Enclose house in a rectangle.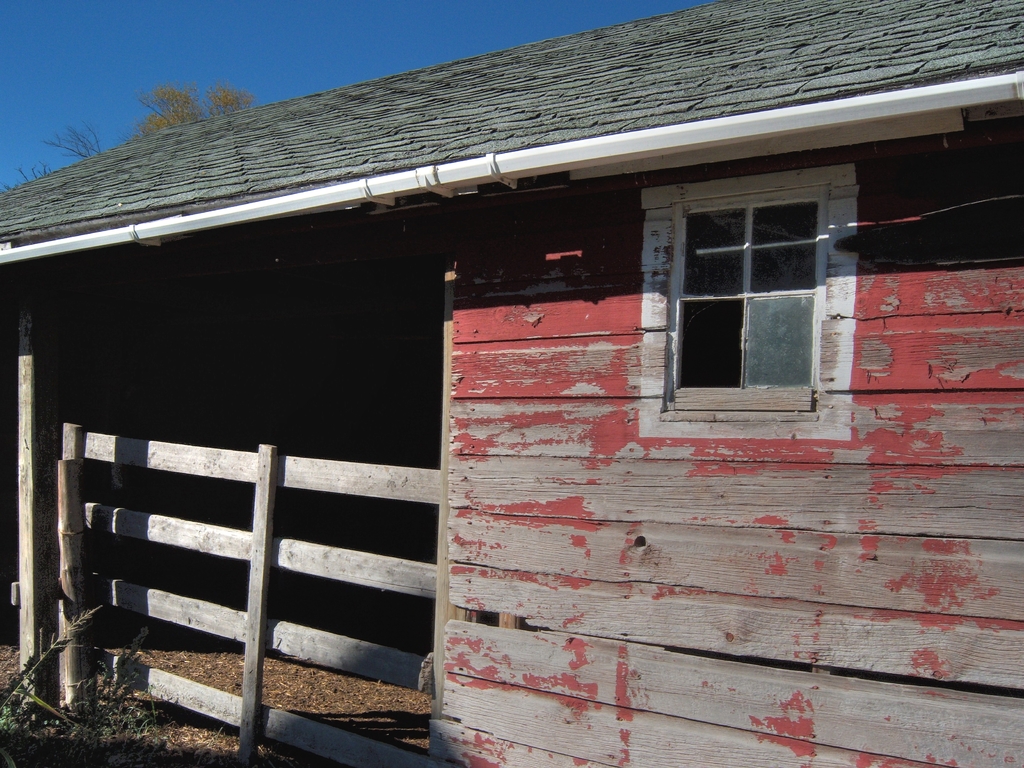
(x1=0, y1=0, x2=1023, y2=767).
